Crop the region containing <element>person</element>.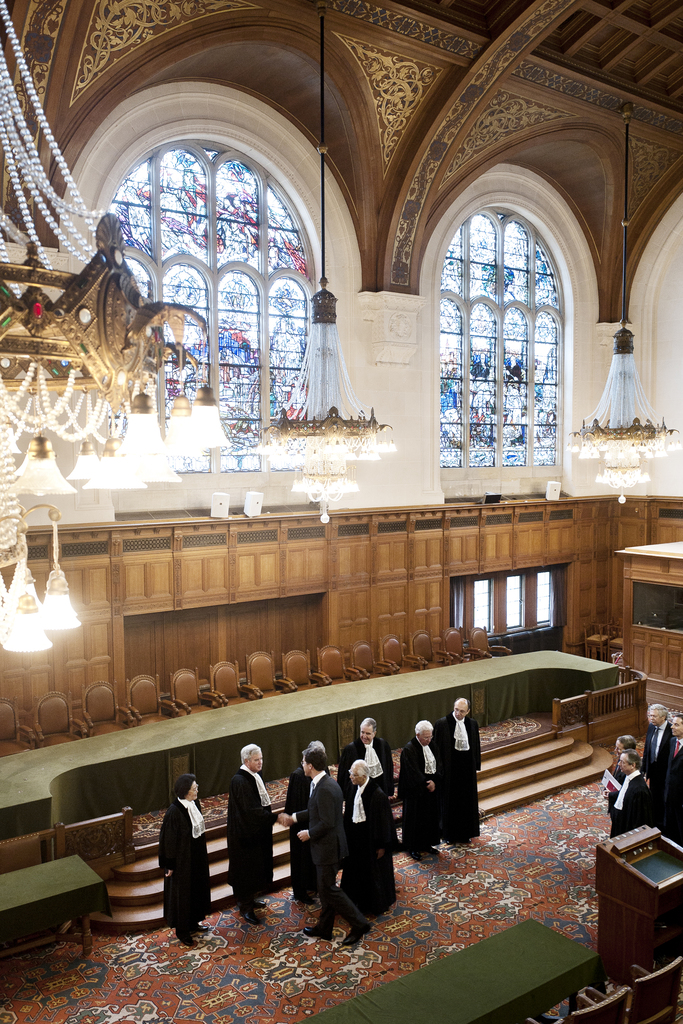
Crop region: crop(348, 767, 388, 913).
